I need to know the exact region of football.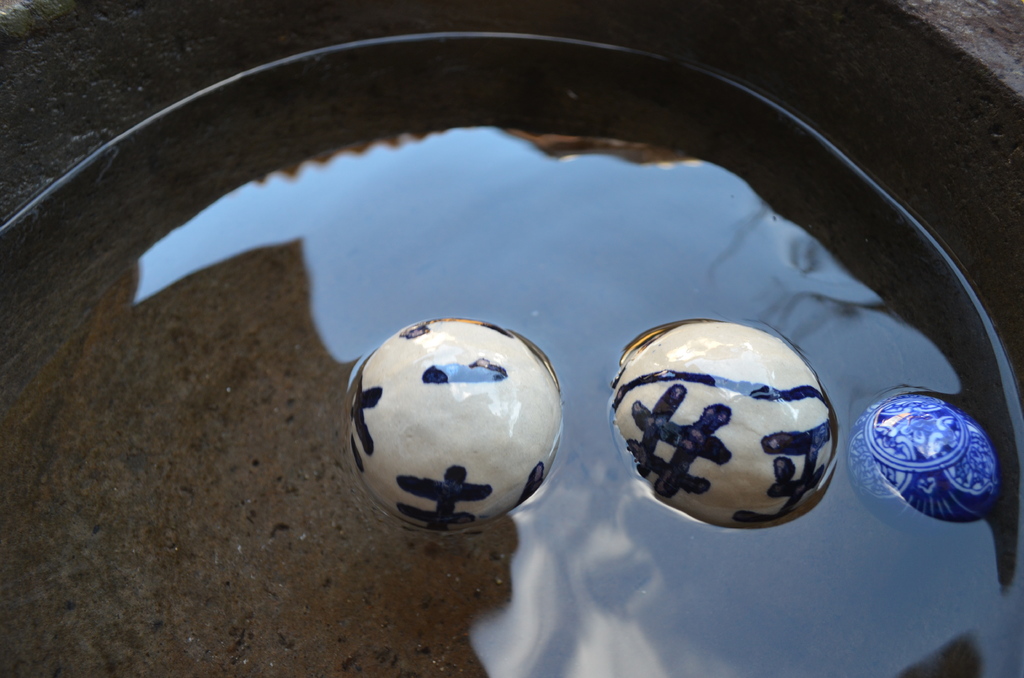
Region: <bbox>847, 383, 1003, 535</bbox>.
